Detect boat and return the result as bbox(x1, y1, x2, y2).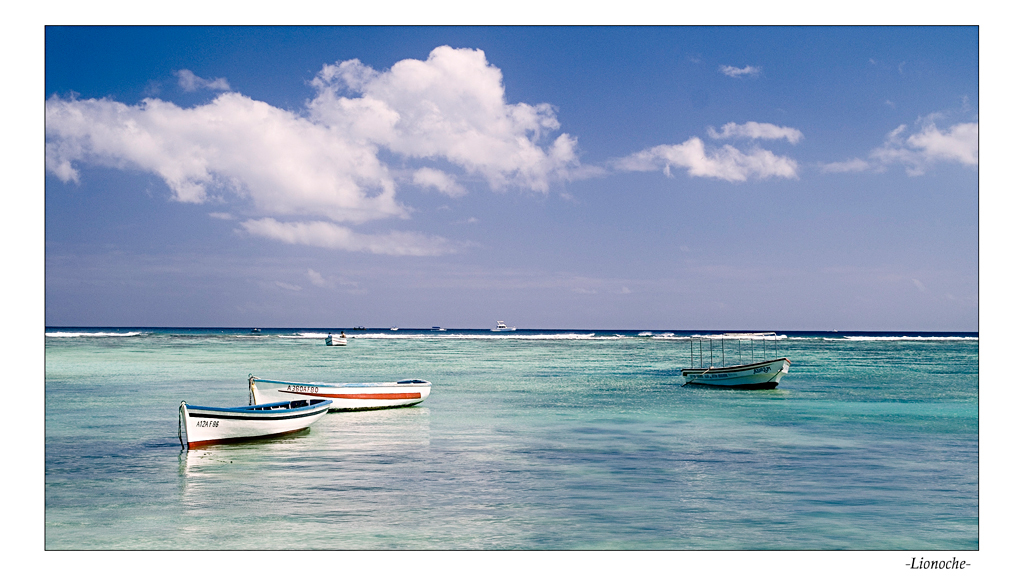
bbox(324, 321, 348, 346).
